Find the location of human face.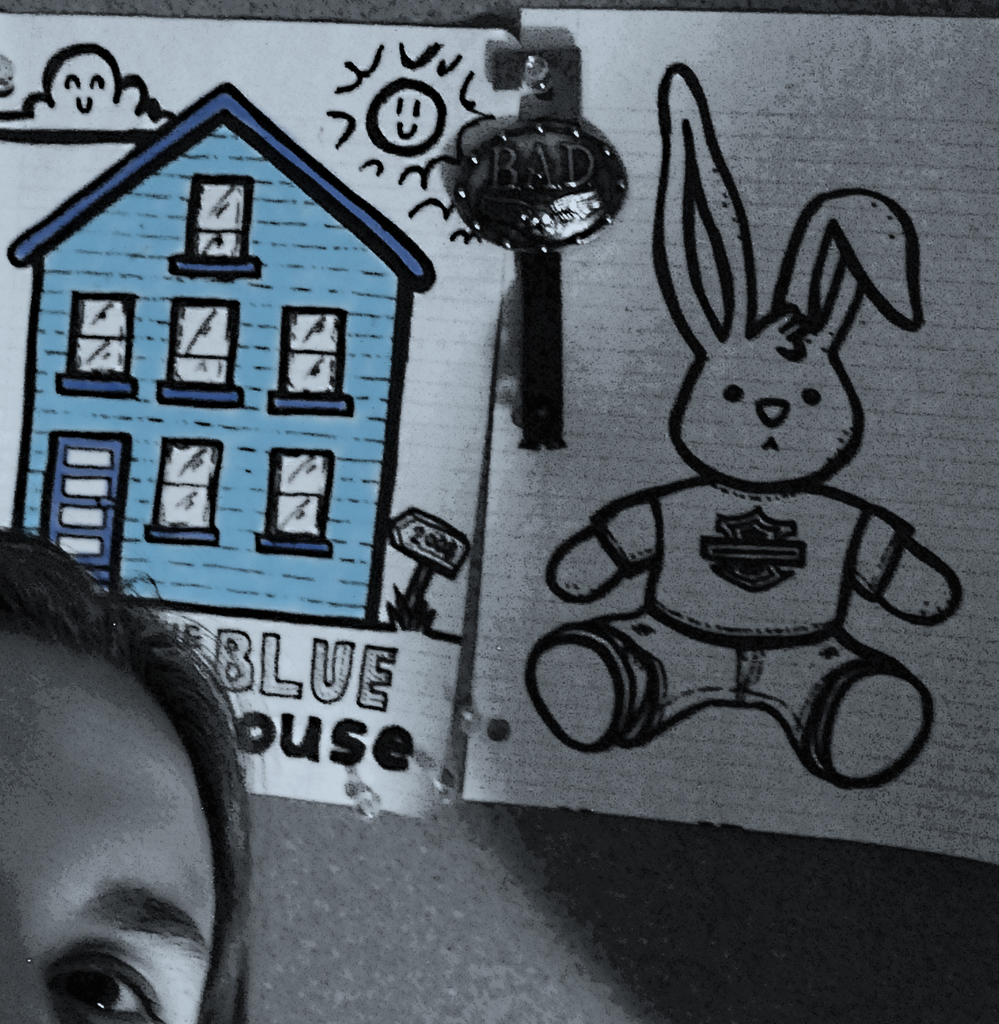
Location: x1=0, y1=627, x2=217, y2=1023.
